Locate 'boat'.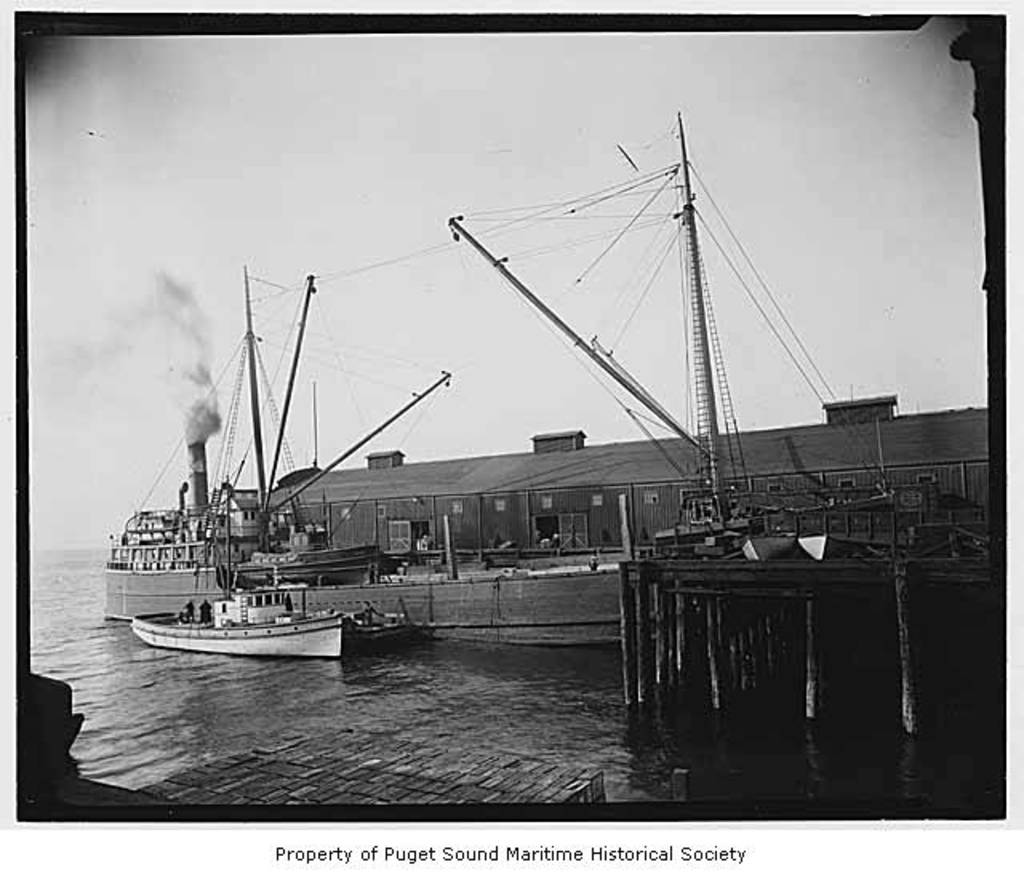
Bounding box: [left=125, top=576, right=427, bottom=662].
